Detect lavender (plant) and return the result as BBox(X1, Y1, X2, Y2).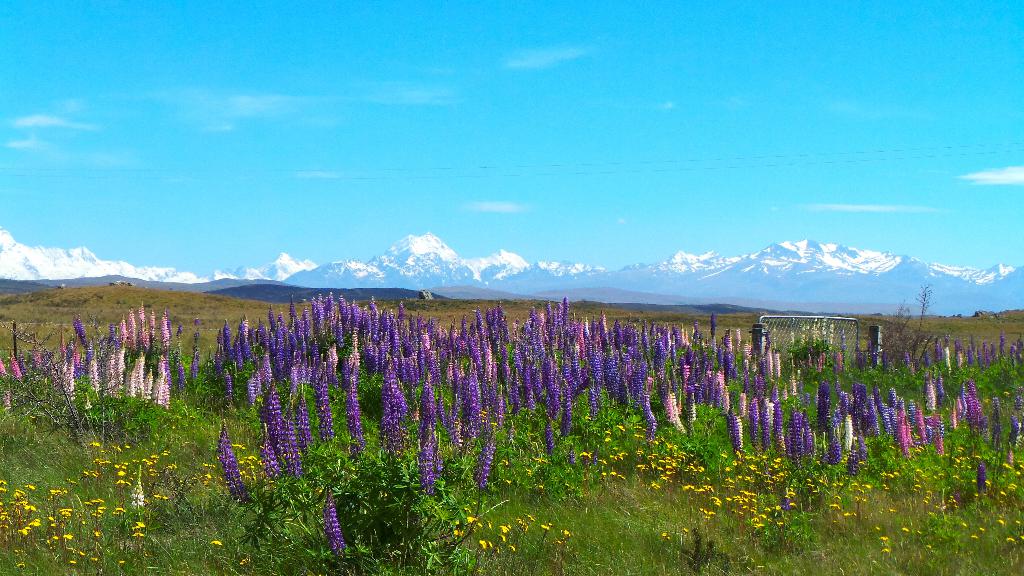
BBox(323, 487, 346, 554).
